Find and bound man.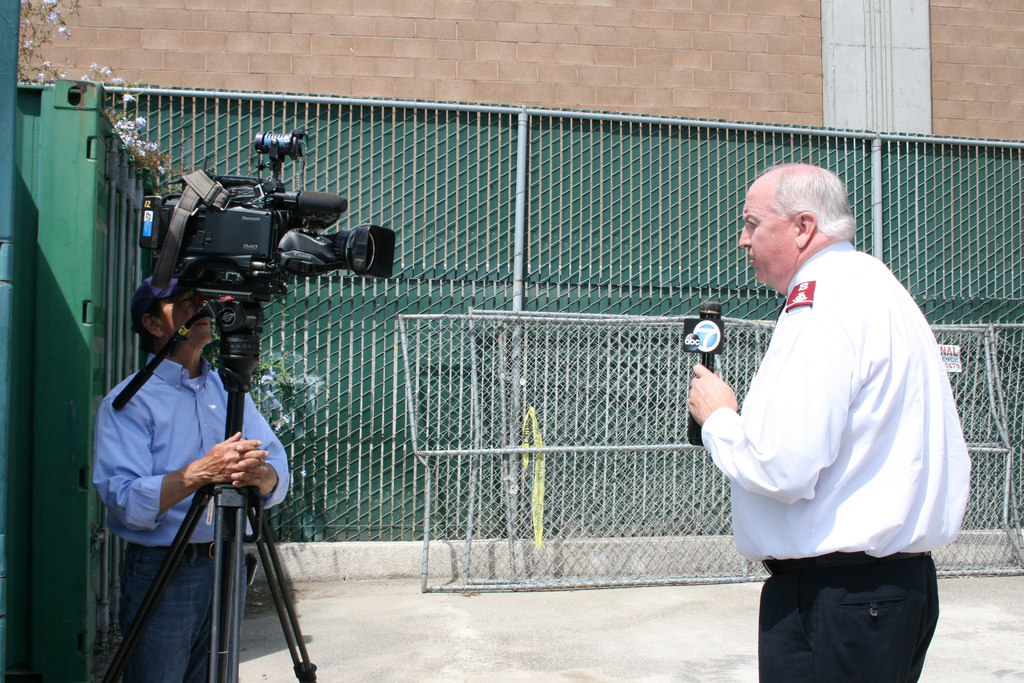
Bound: 685:147:964:678.
